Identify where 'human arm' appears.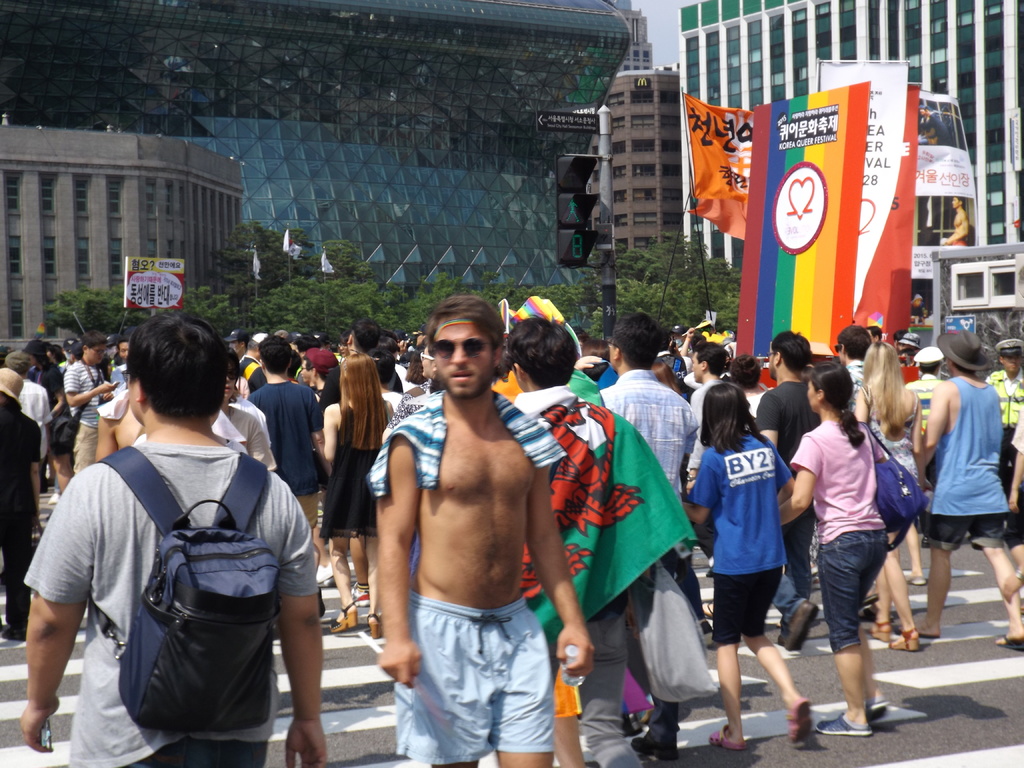
Appears at (680,448,718,525).
